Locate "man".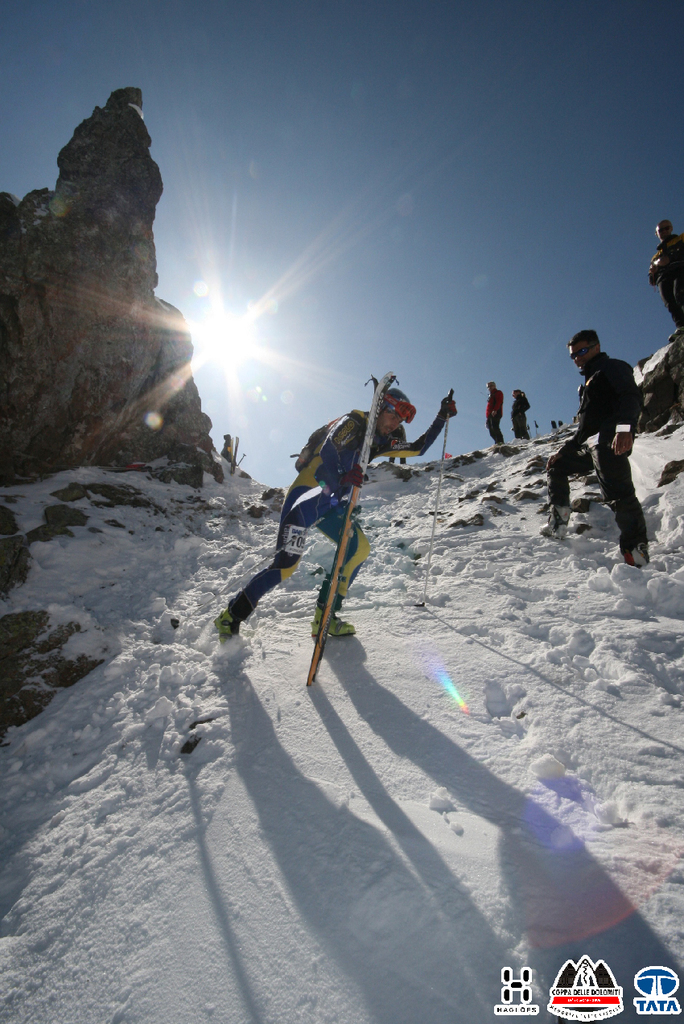
Bounding box: (479, 380, 506, 450).
